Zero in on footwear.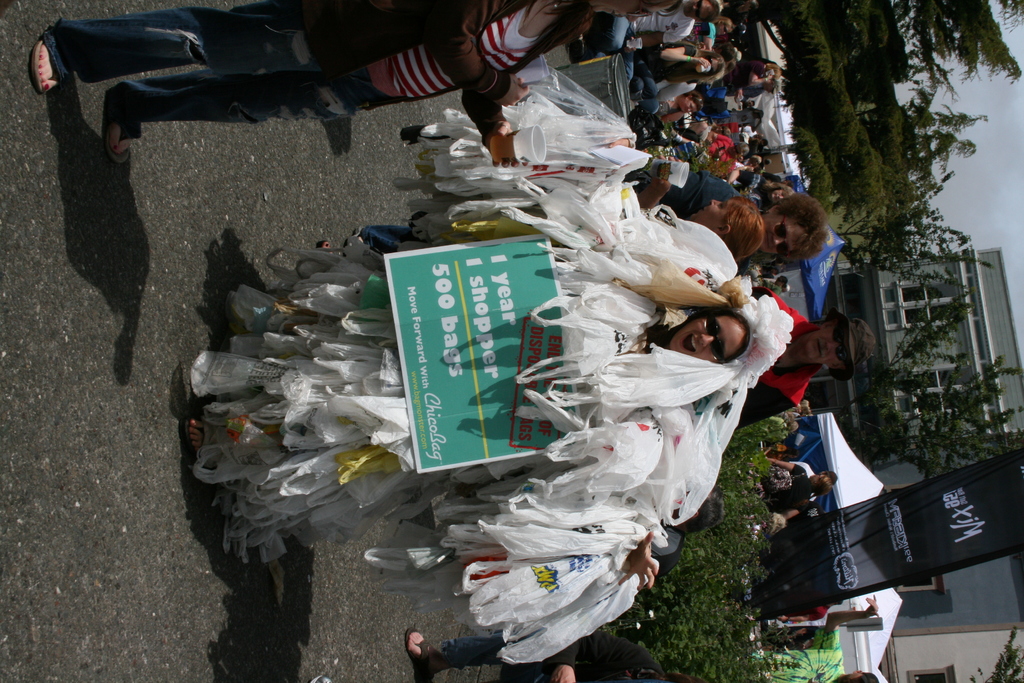
Zeroed in: [left=401, top=627, right=434, bottom=662].
